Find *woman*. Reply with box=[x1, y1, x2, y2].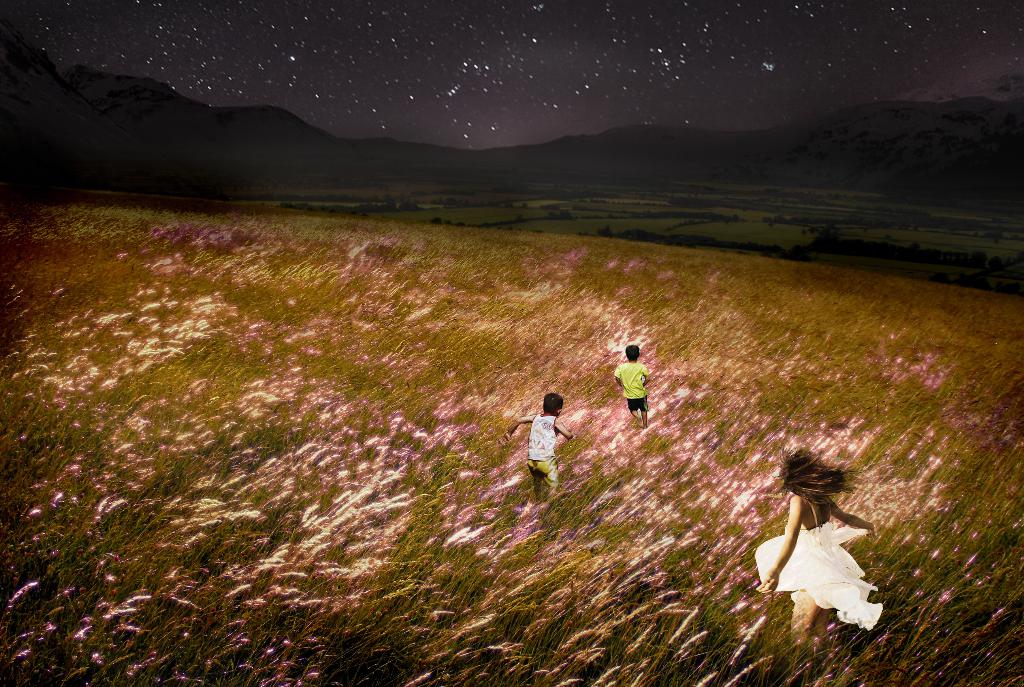
box=[765, 447, 882, 649].
